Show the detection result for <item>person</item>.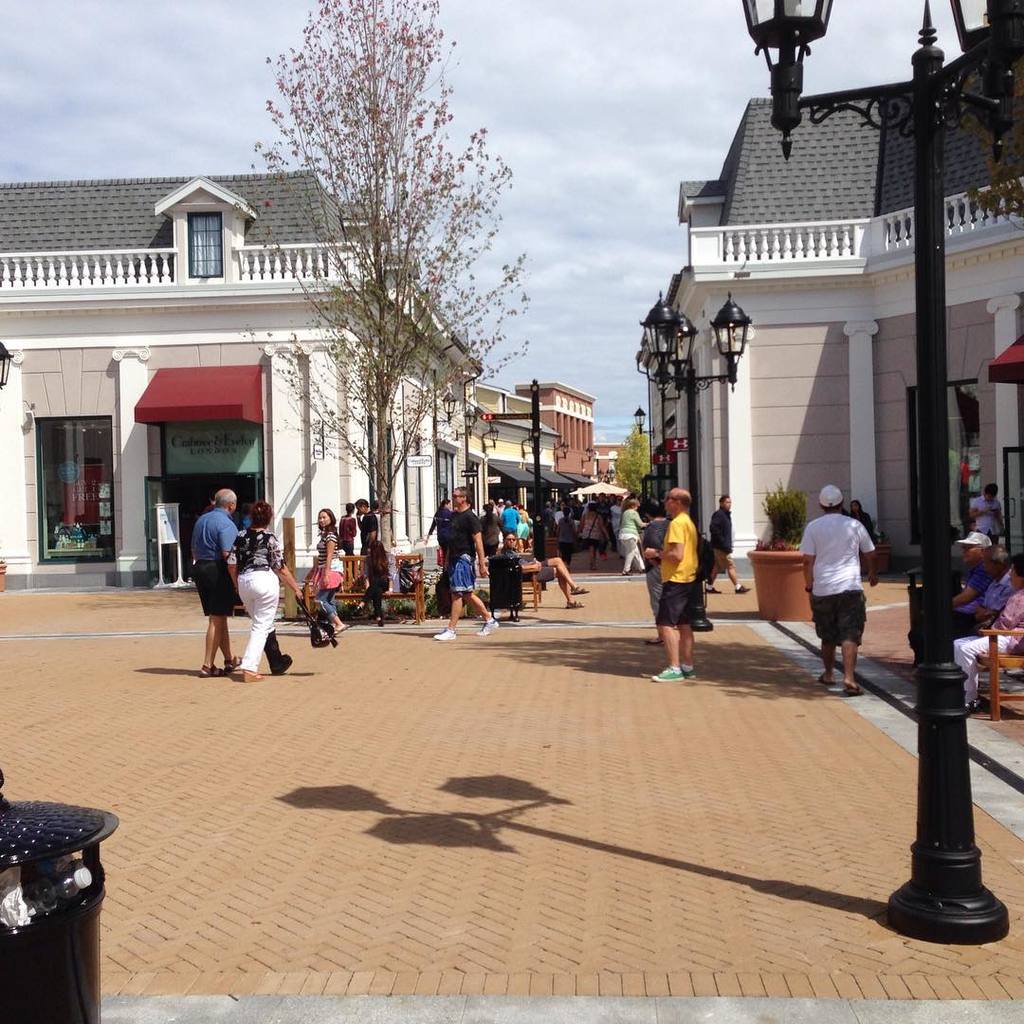
bbox=(948, 555, 1023, 712).
